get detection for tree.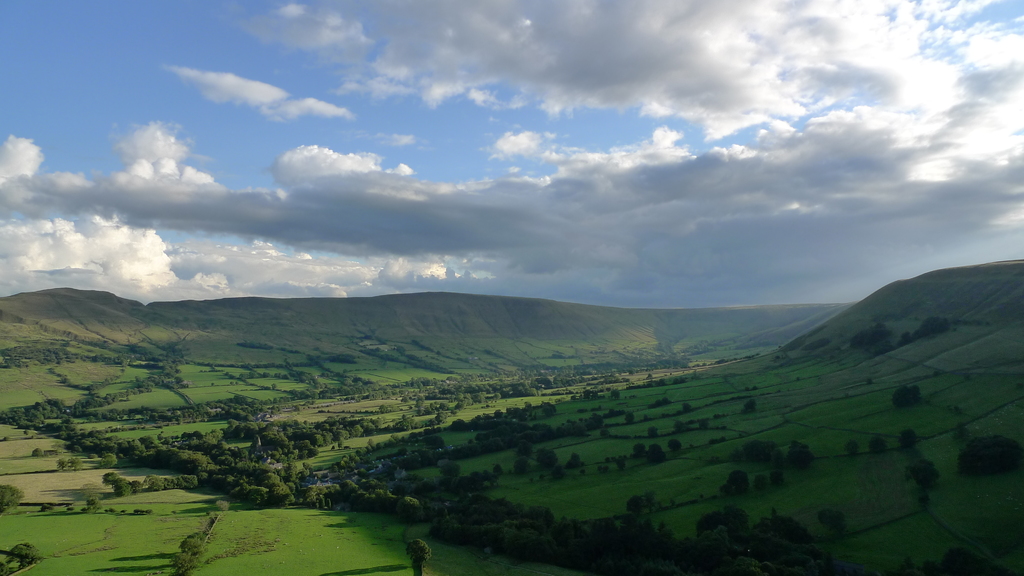
Detection: [652,374,666,391].
